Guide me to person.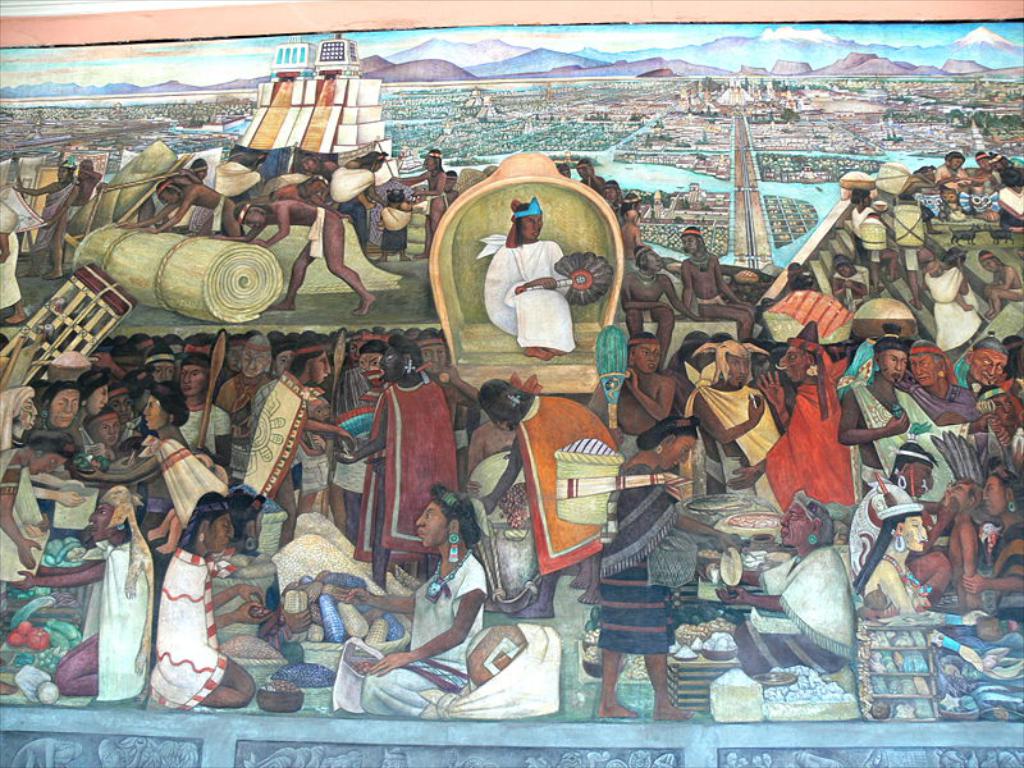
Guidance: locate(852, 195, 900, 293).
